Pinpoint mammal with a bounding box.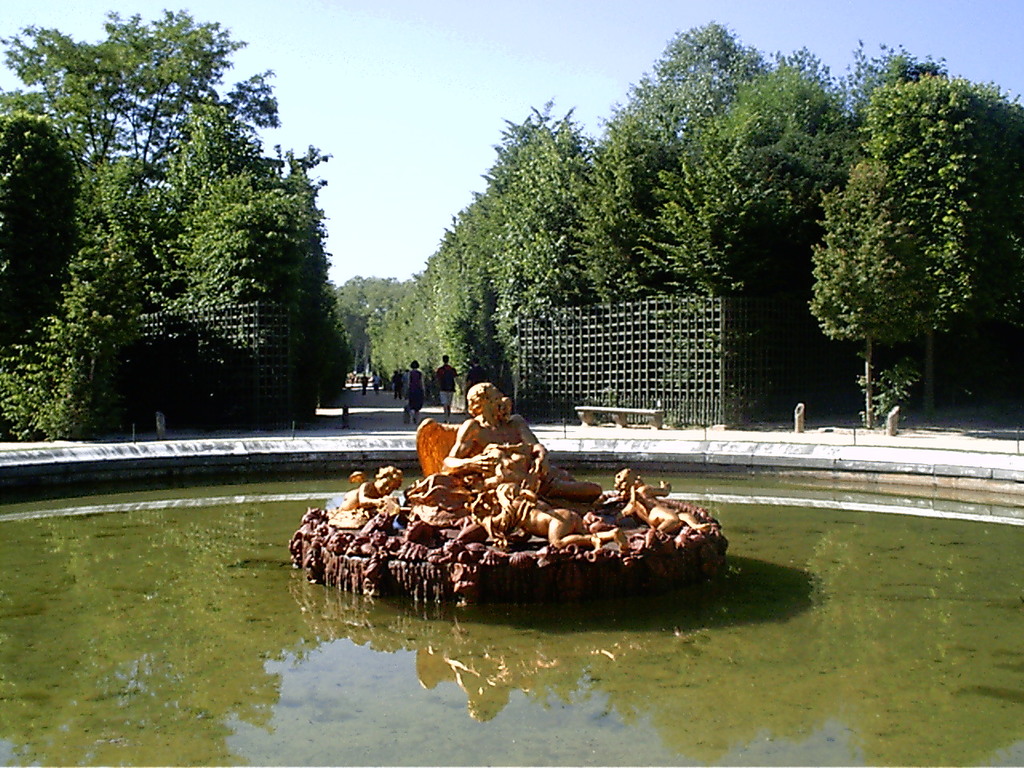
(x1=333, y1=463, x2=399, y2=522).
